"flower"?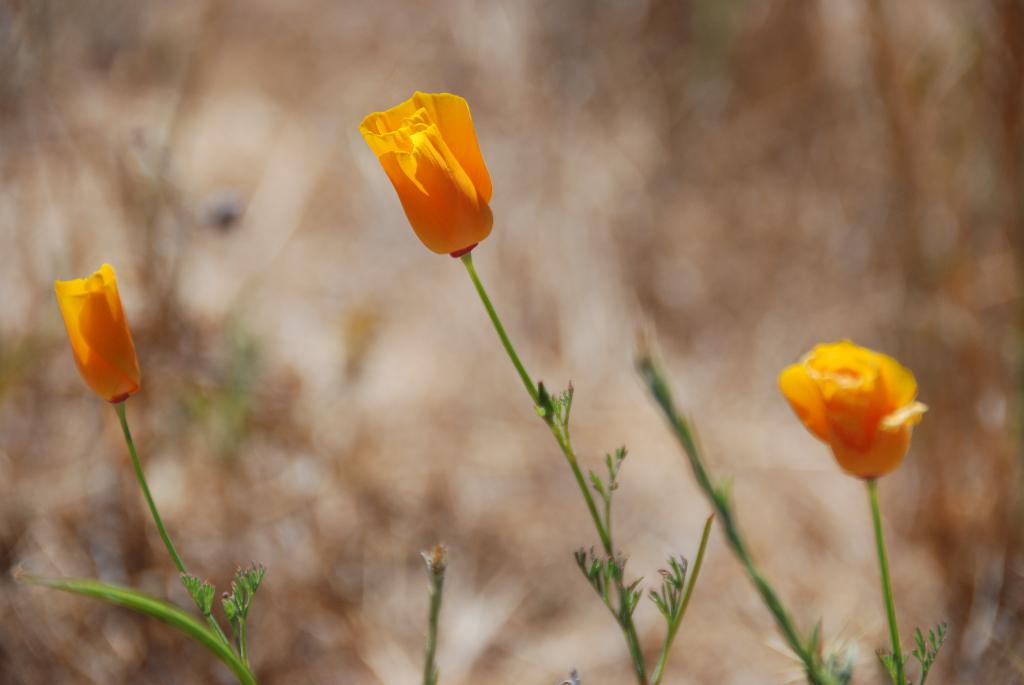
356, 91, 493, 248
